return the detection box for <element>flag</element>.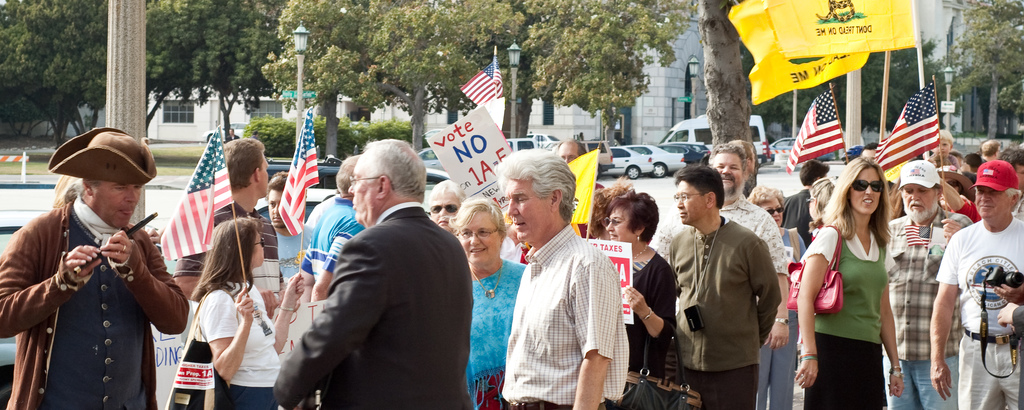
<box>278,105,321,231</box>.
